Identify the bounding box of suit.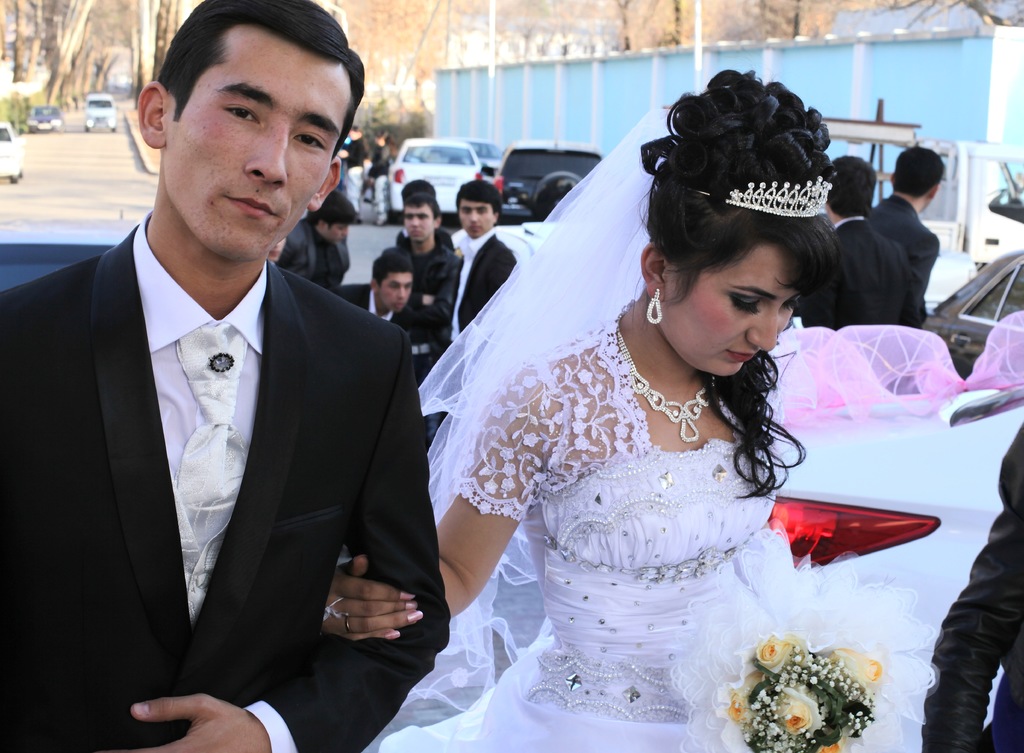
locate(325, 282, 426, 368).
